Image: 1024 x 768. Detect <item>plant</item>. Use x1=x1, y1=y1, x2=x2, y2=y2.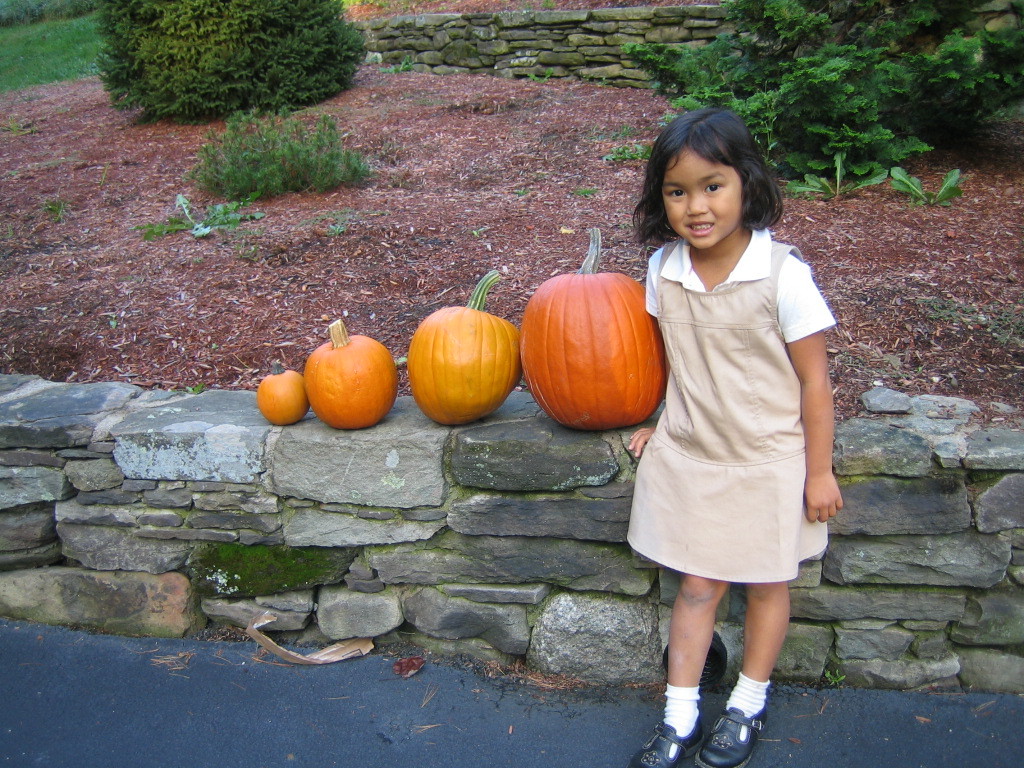
x1=523, y1=62, x2=566, y2=85.
